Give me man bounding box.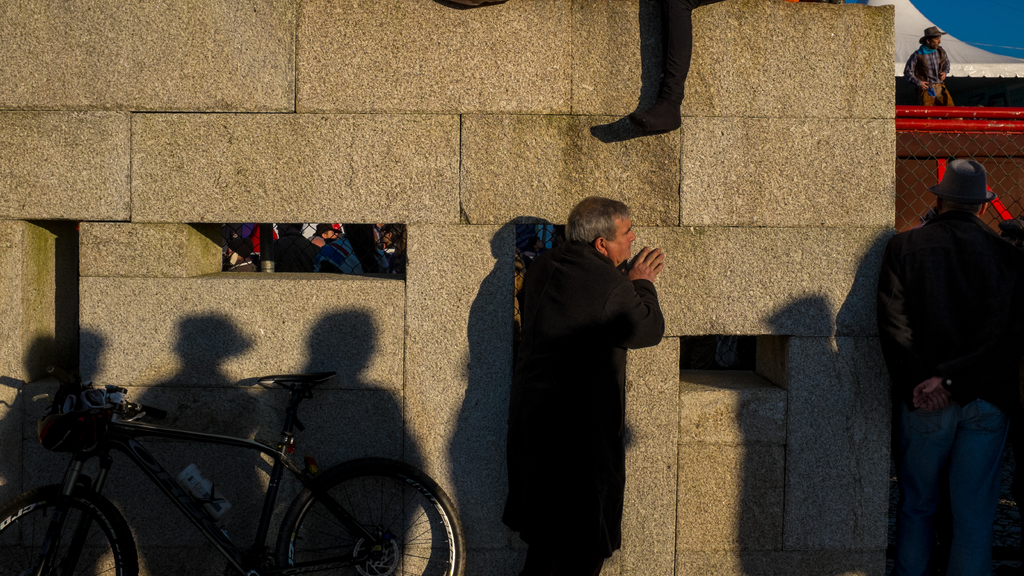
[left=505, top=196, right=664, bottom=575].
